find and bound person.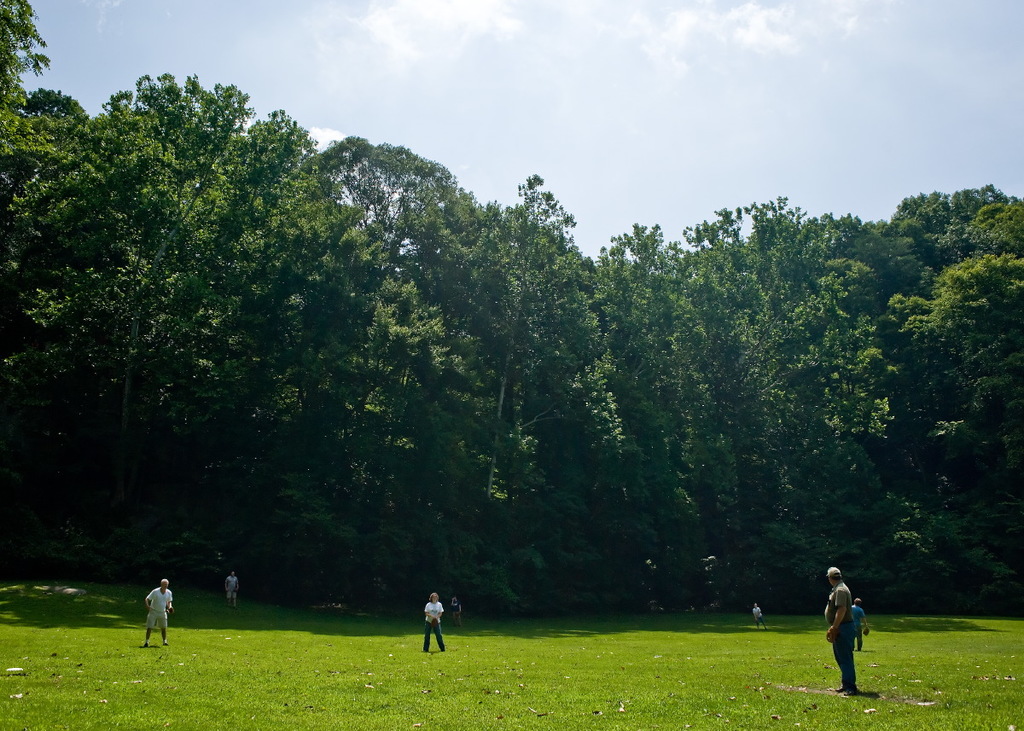
Bound: left=223, top=569, right=238, bottom=614.
